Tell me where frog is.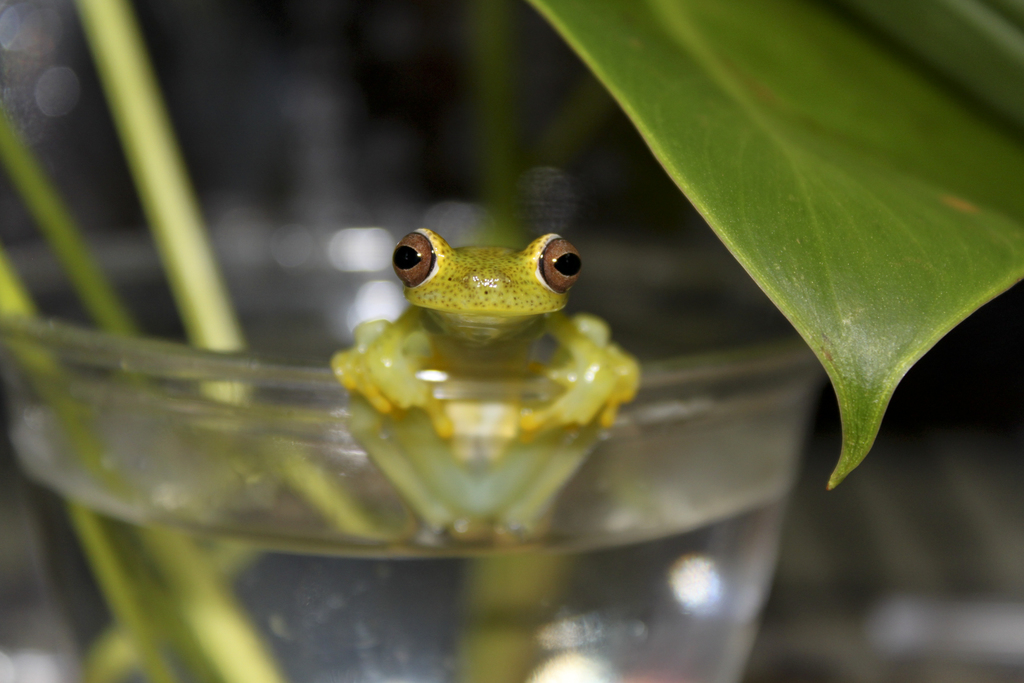
frog is at <region>326, 230, 639, 547</region>.
